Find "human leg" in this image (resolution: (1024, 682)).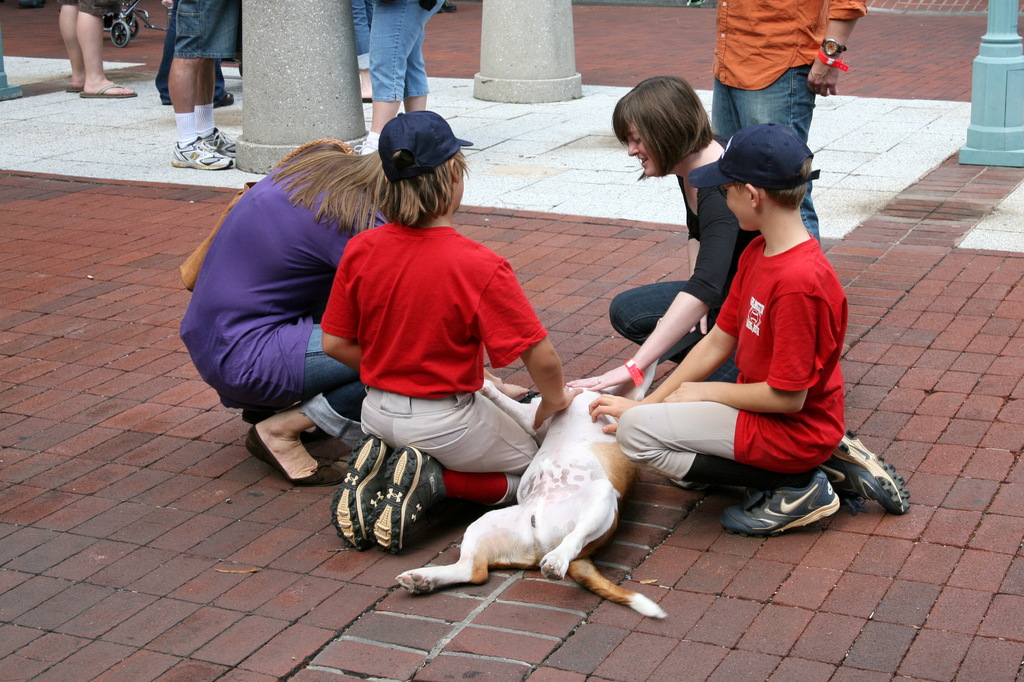
detection(608, 270, 719, 380).
